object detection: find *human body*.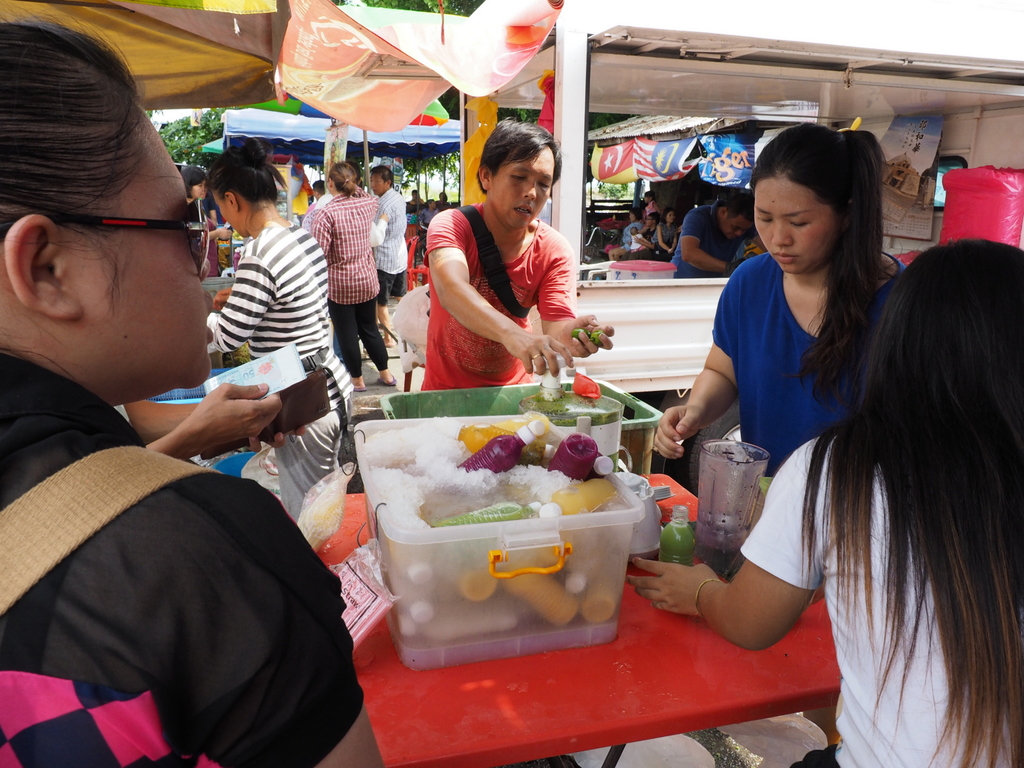
(608, 202, 643, 257).
